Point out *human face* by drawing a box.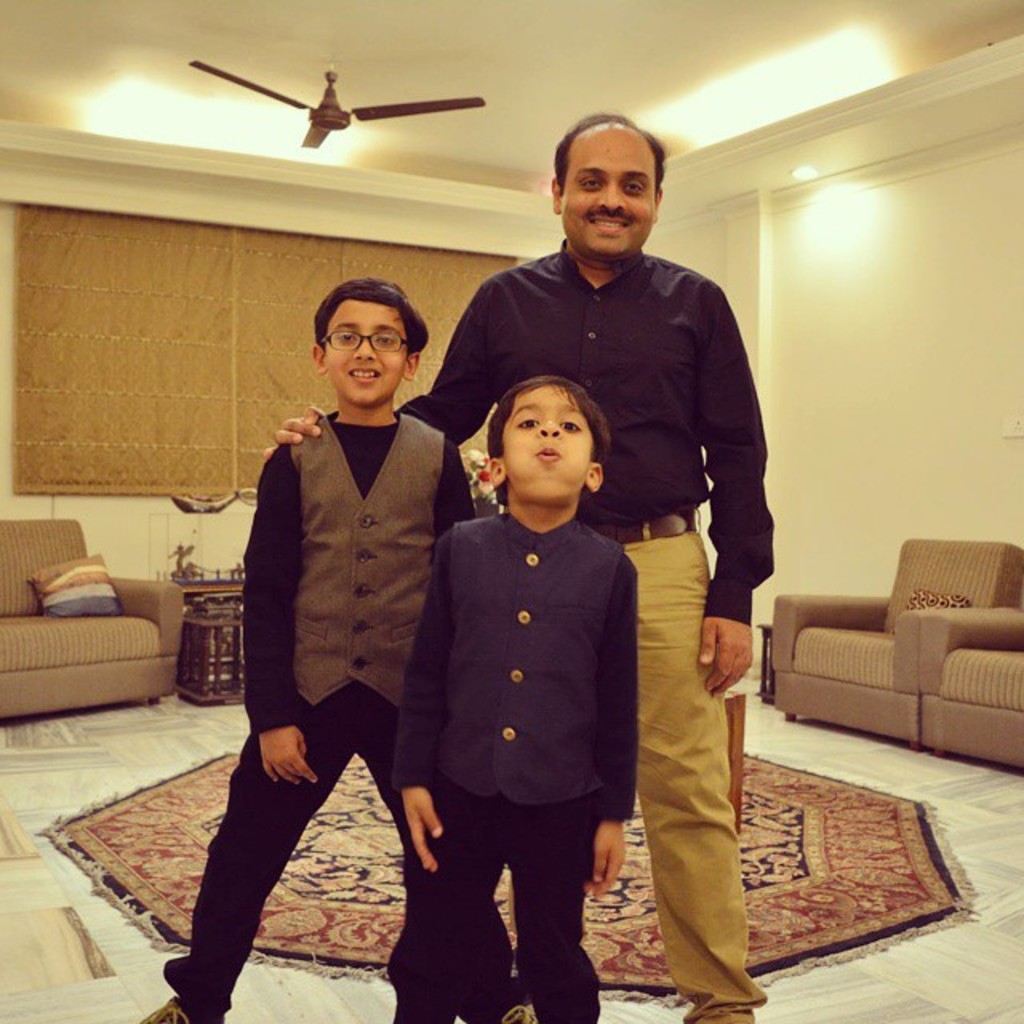
x1=499, y1=381, x2=598, y2=504.
